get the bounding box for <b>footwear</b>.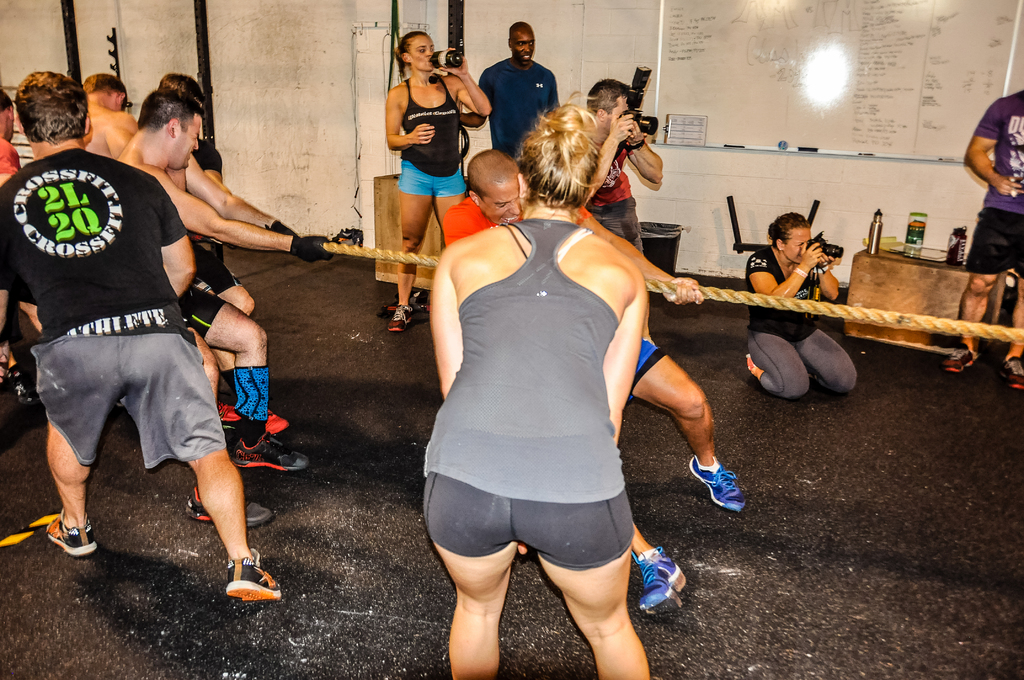
select_region(1002, 354, 1023, 393).
